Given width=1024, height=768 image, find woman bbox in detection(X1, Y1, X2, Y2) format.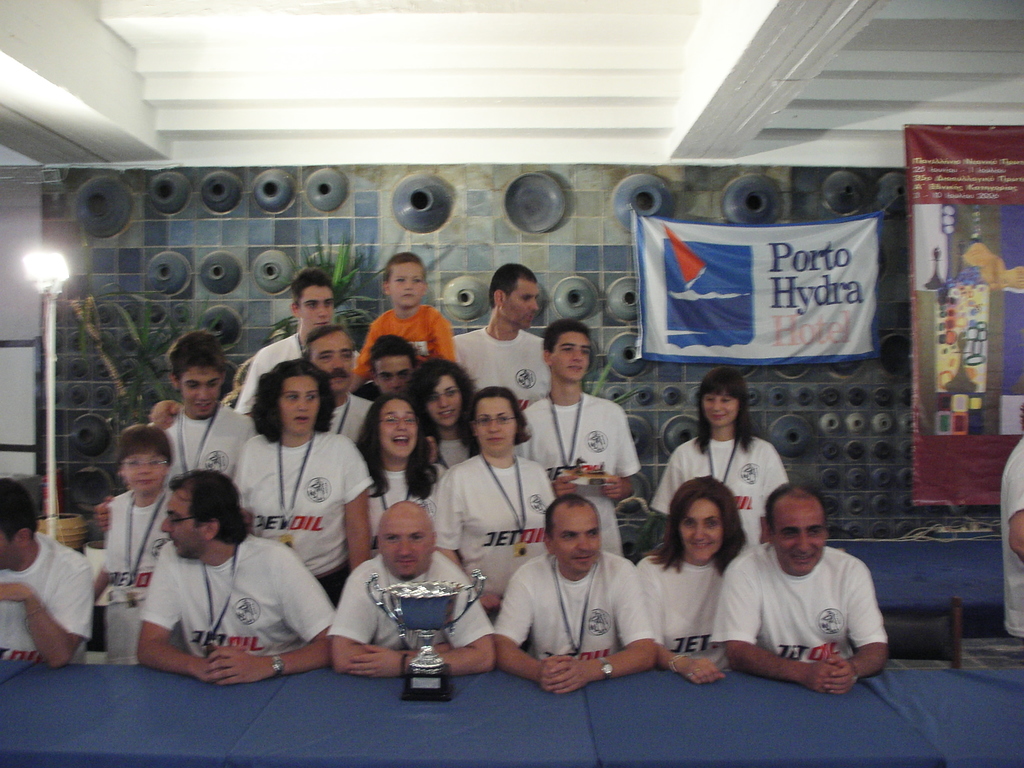
detection(639, 362, 796, 558).
